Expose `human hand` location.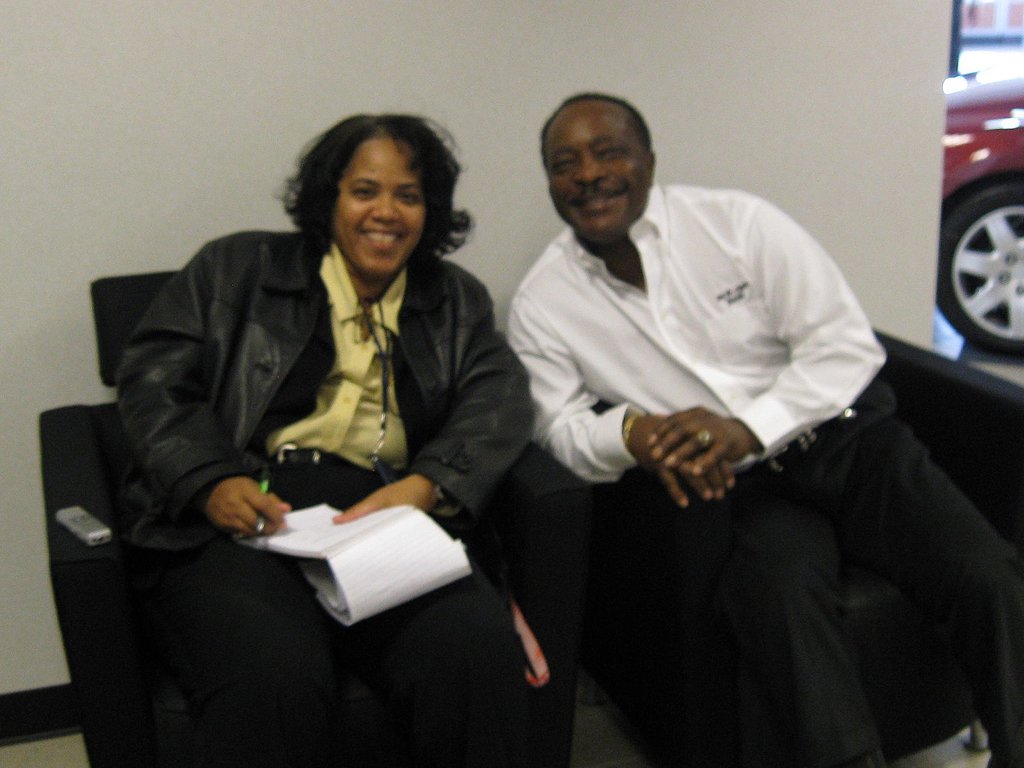
Exposed at 332/476/439/522.
